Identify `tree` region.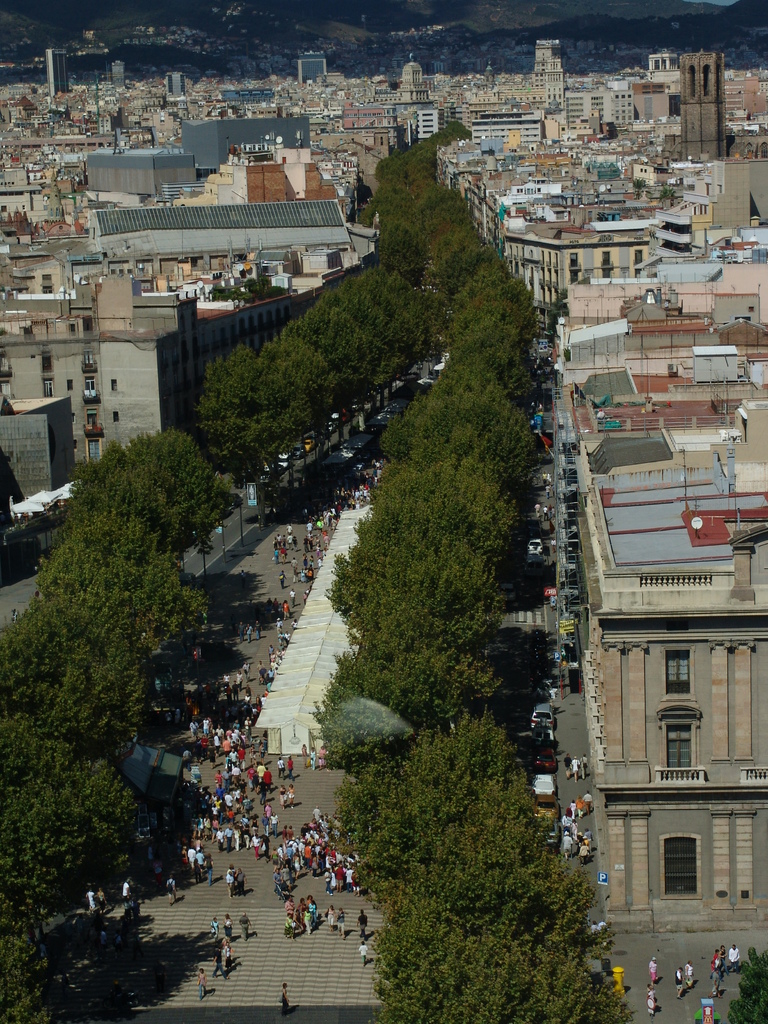
Region: <region>369, 911, 639, 1023</region>.
